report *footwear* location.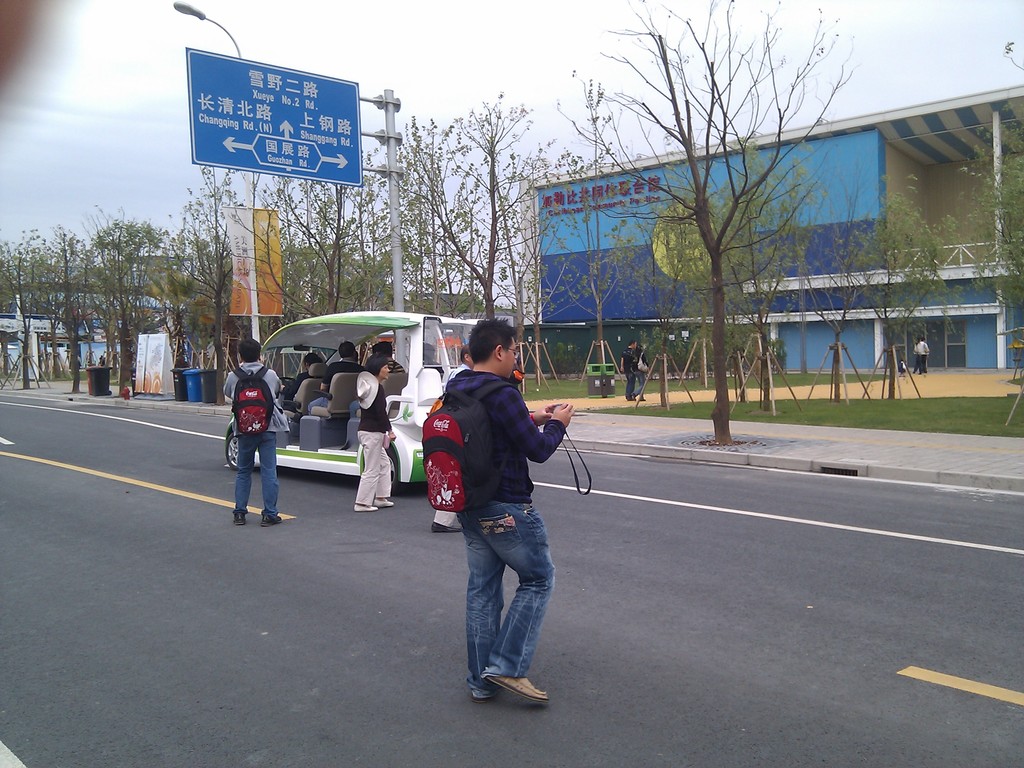
Report: locate(372, 499, 394, 508).
